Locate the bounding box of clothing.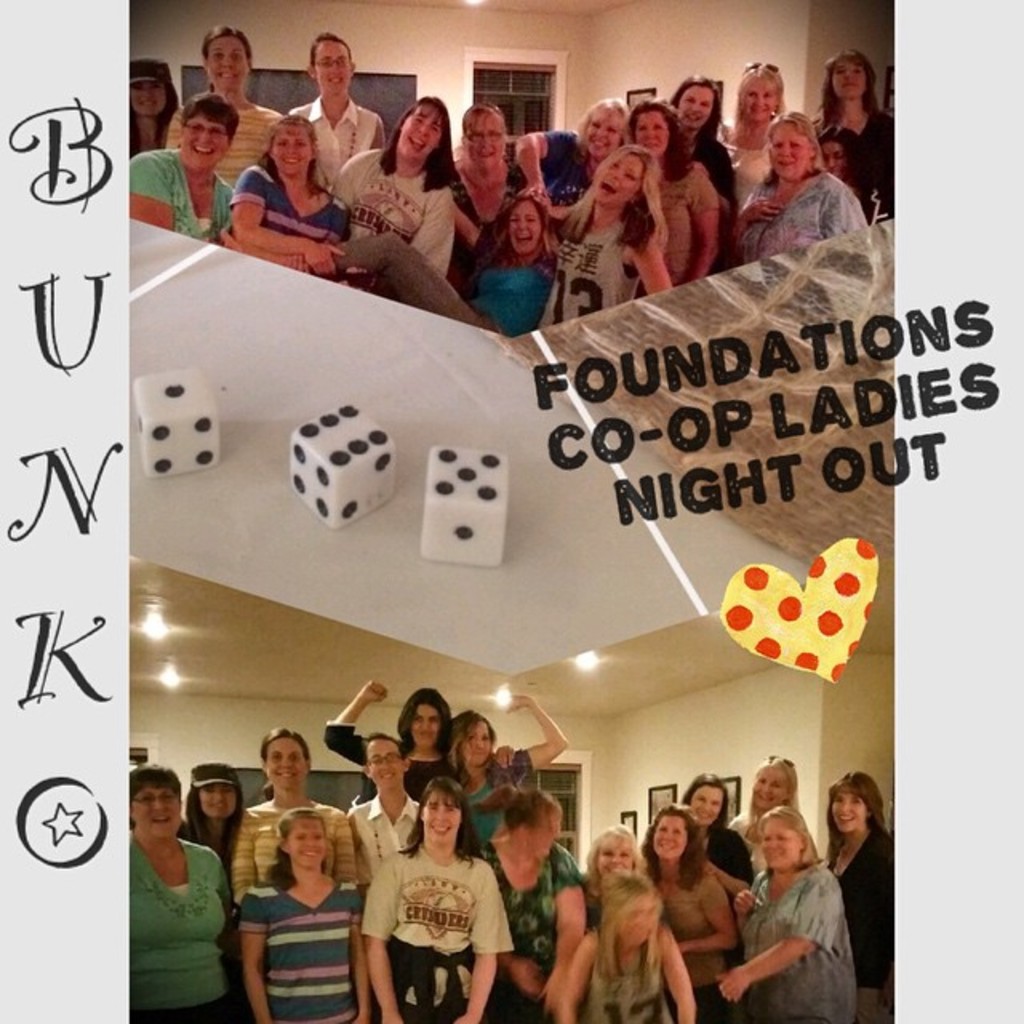
Bounding box: pyautogui.locateOnScreen(317, 714, 533, 811).
